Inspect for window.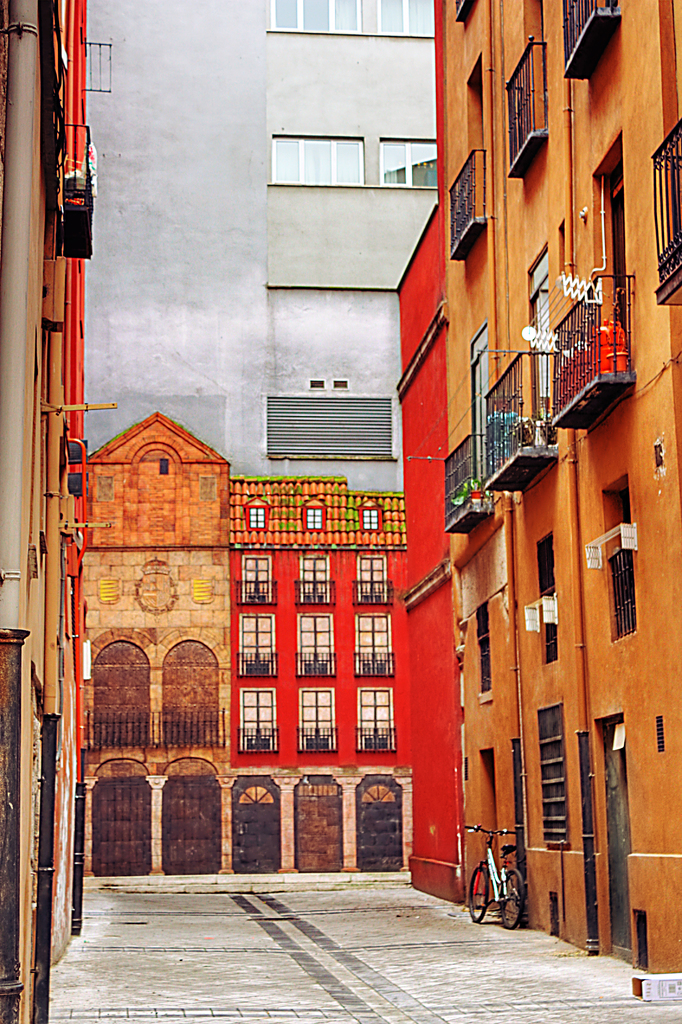
Inspection: rect(543, 699, 571, 844).
